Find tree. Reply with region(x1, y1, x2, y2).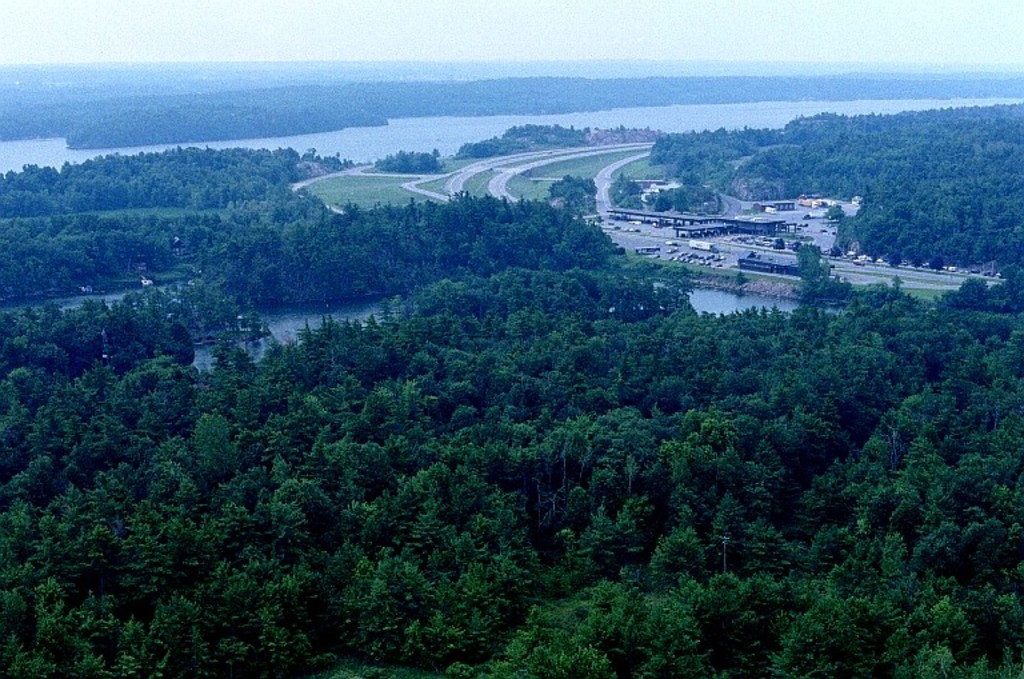
region(604, 172, 640, 204).
